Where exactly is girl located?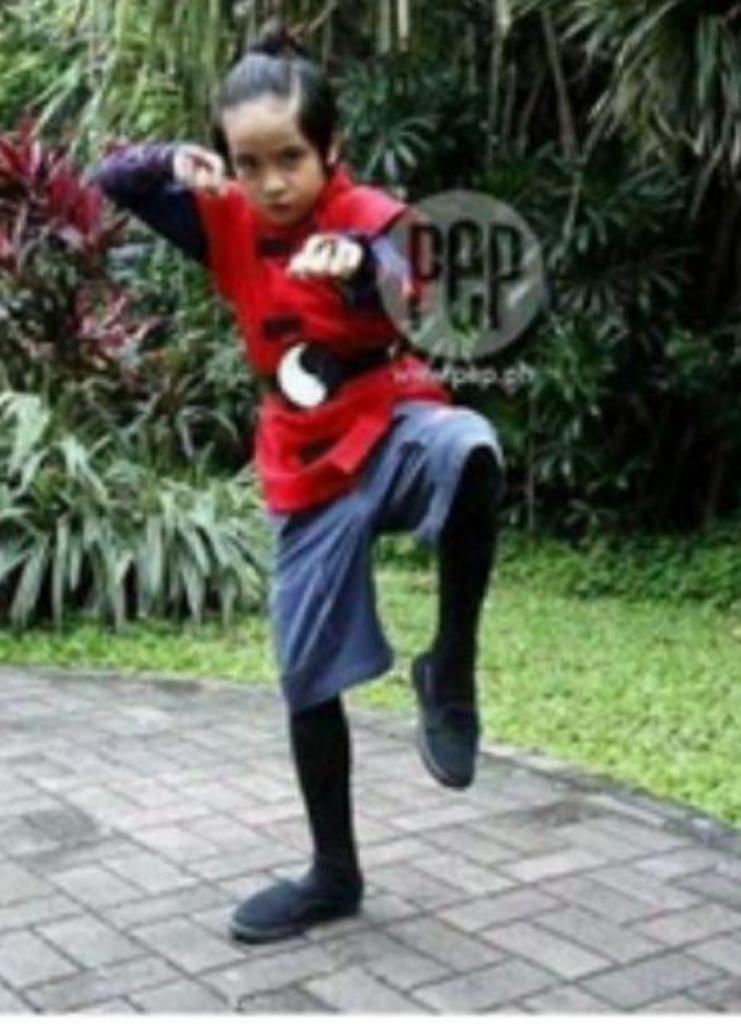
Its bounding box is select_region(94, 24, 507, 942).
